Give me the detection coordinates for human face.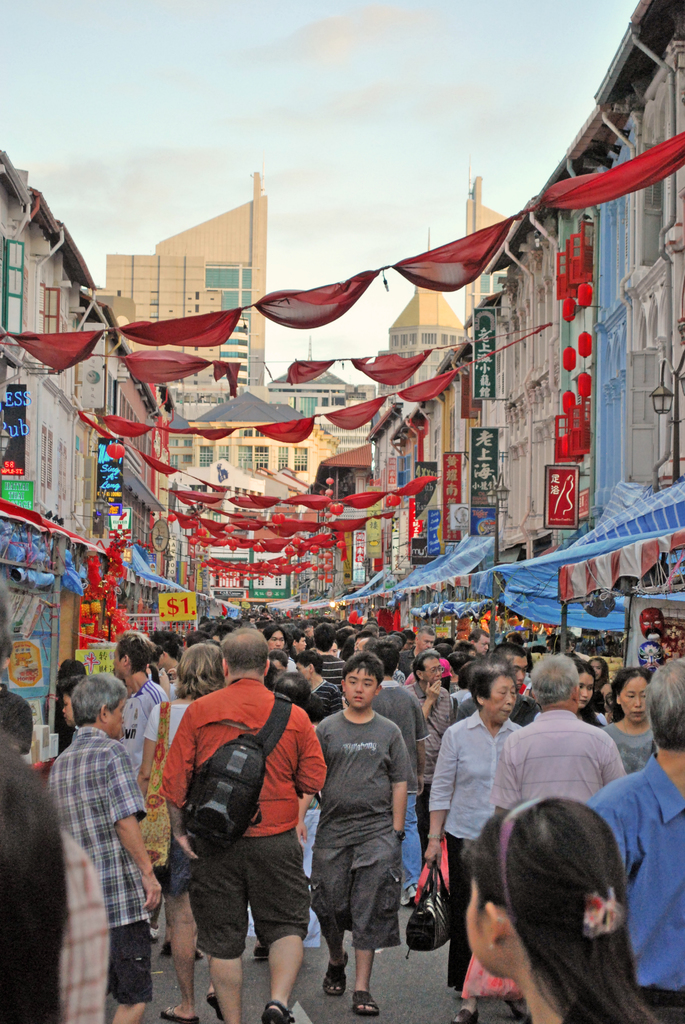
(347, 668, 380, 706).
